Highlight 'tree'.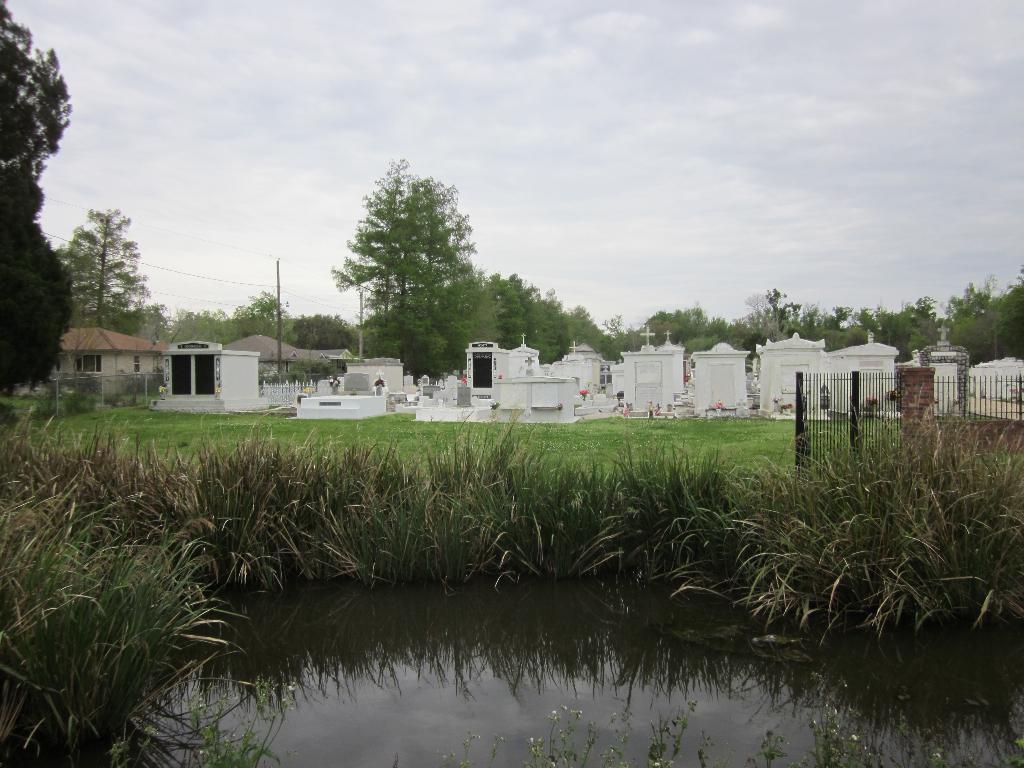
Highlighted region: (437, 260, 497, 362).
